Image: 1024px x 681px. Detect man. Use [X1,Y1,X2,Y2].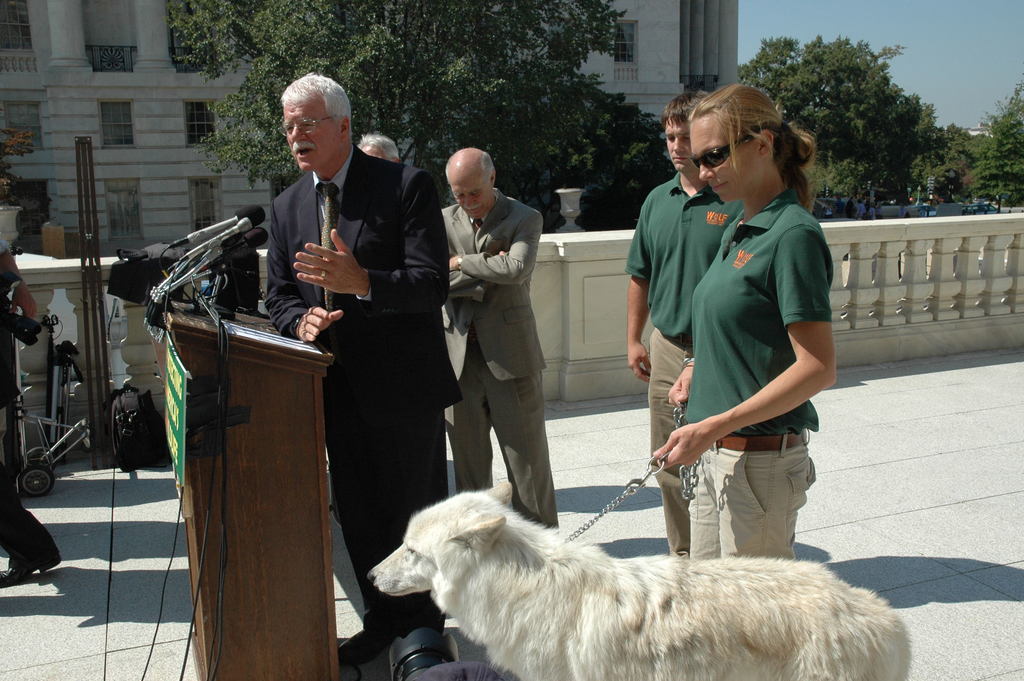
[836,199,849,217].
